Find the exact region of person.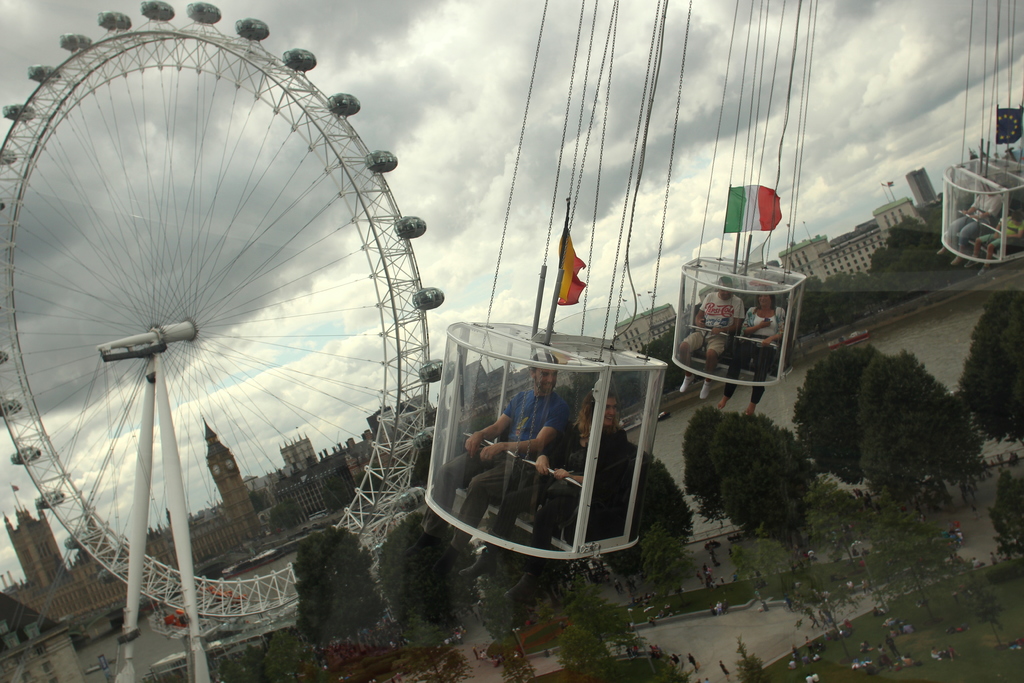
Exact region: (x1=730, y1=552, x2=740, y2=559).
